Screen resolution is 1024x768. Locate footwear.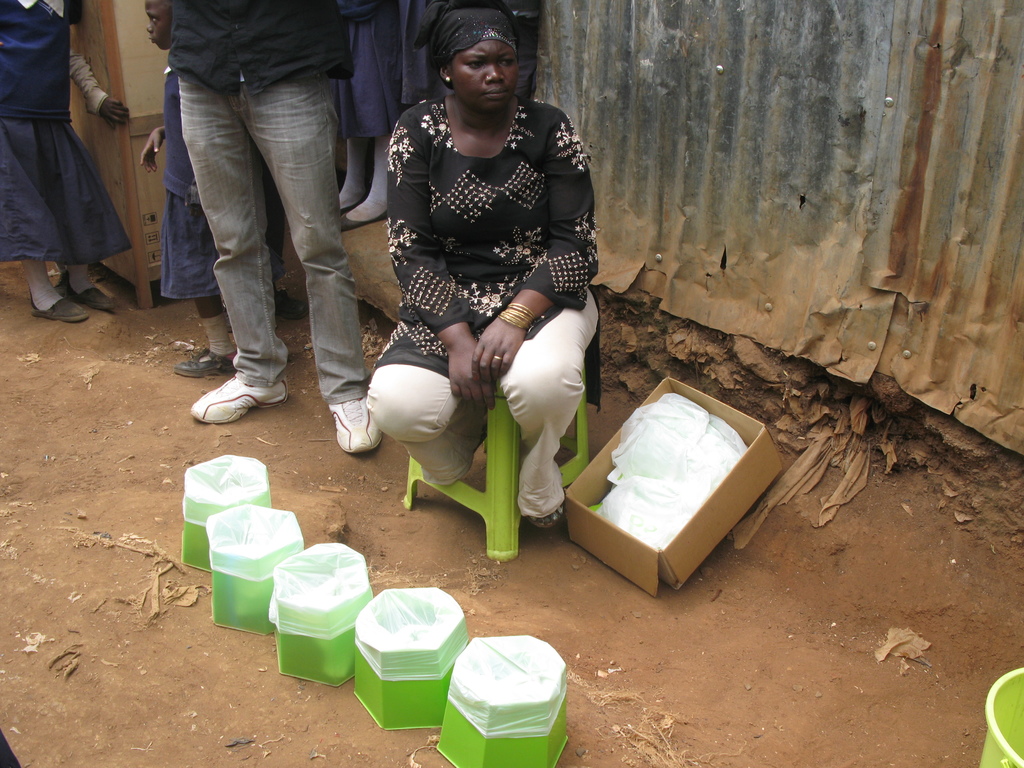
crop(190, 372, 289, 422).
